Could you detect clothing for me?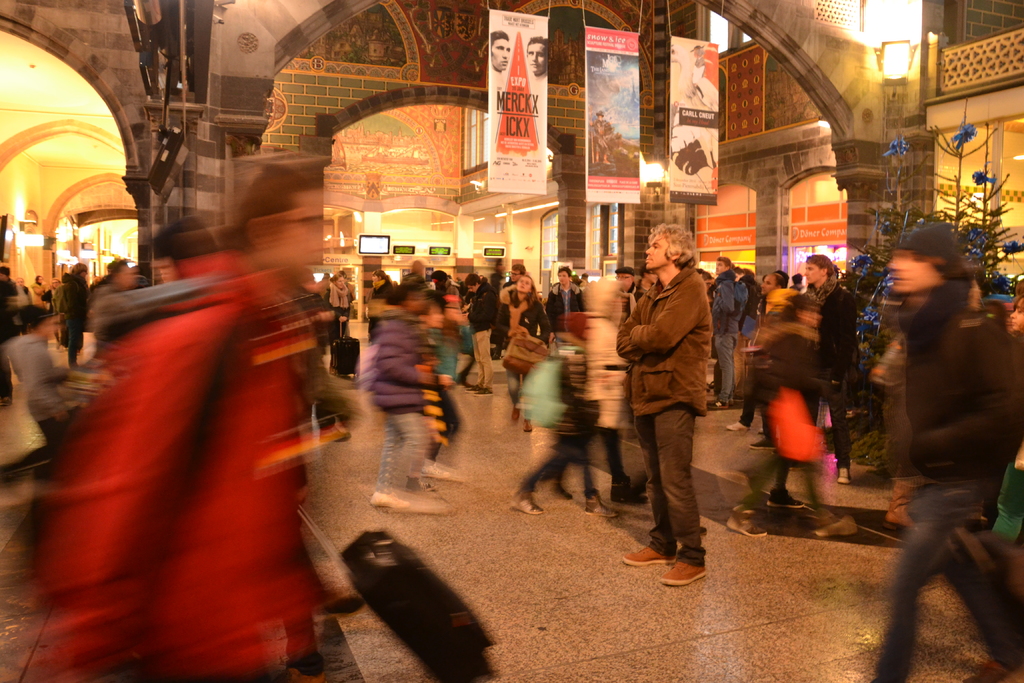
Detection result: box=[618, 261, 714, 561].
